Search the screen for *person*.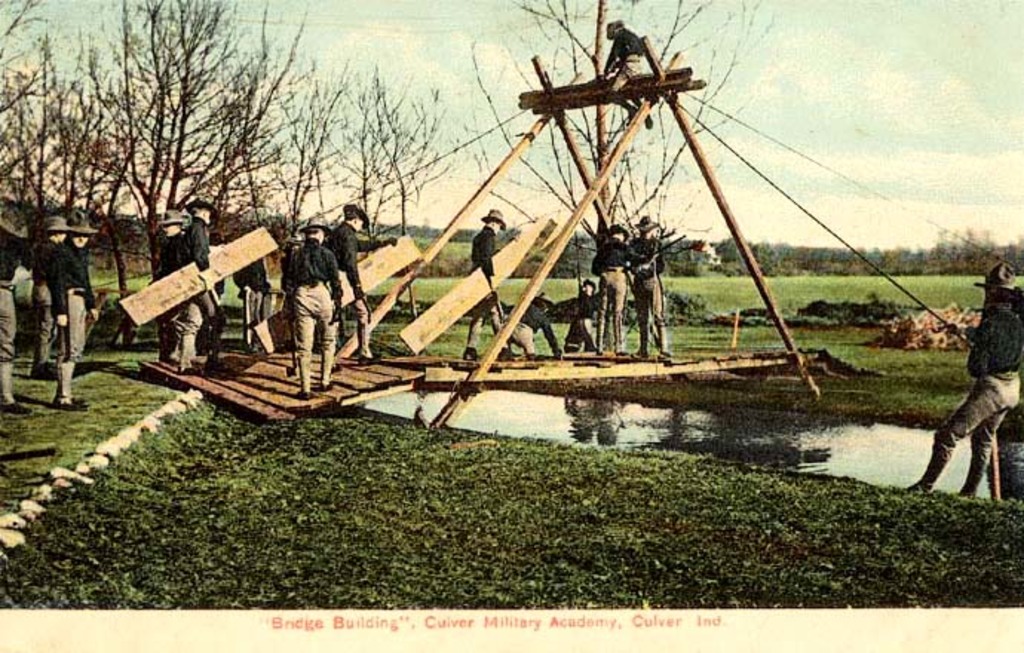
Found at pyautogui.locateOnScreen(591, 217, 625, 355).
